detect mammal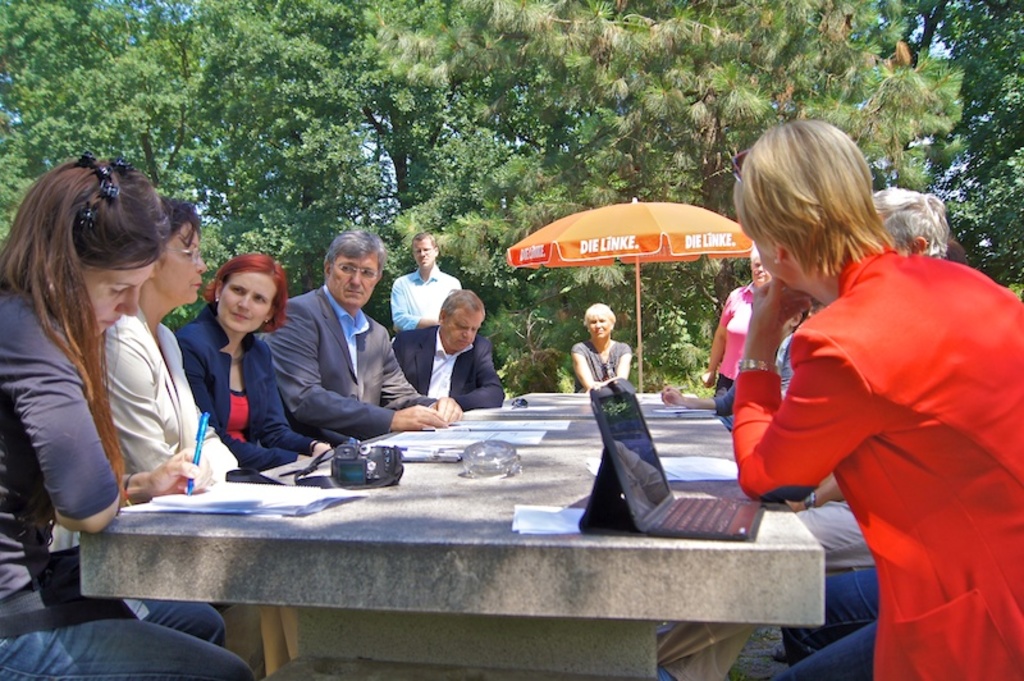
394,225,468,330
